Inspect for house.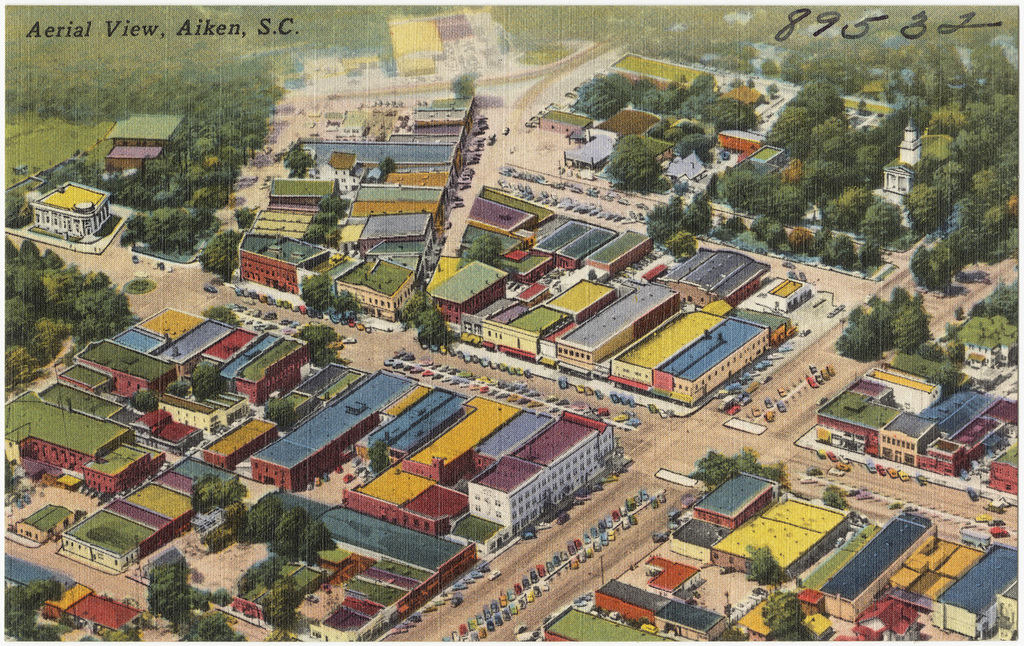
Inspection: Rect(536, 112, 597, 138).
